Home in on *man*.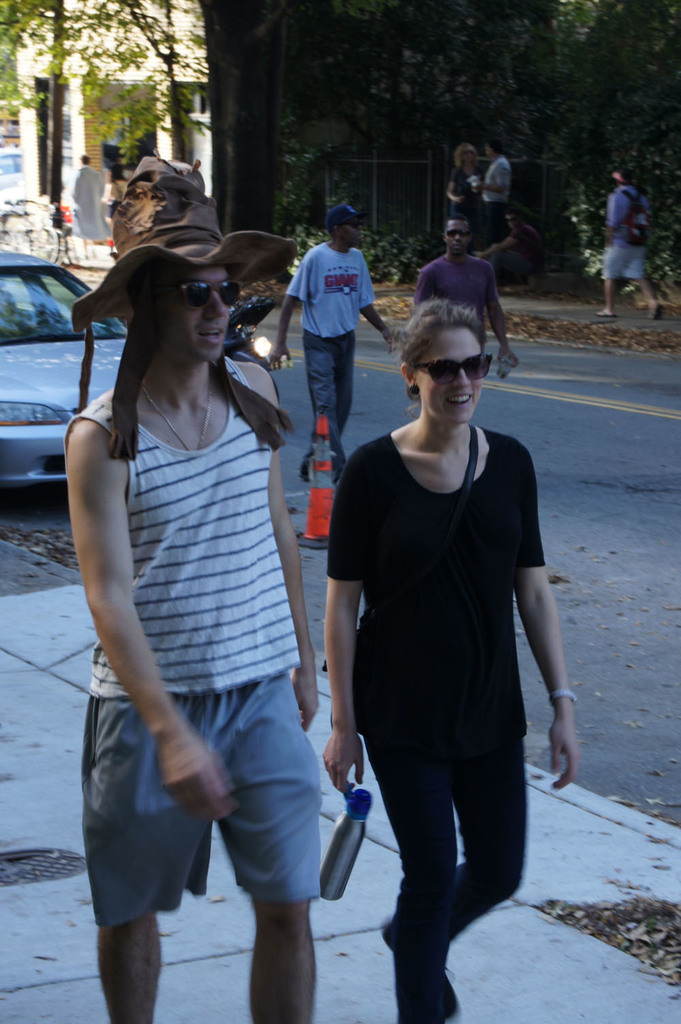
Homed in at <region>280, 208, 382, 440</region>.
